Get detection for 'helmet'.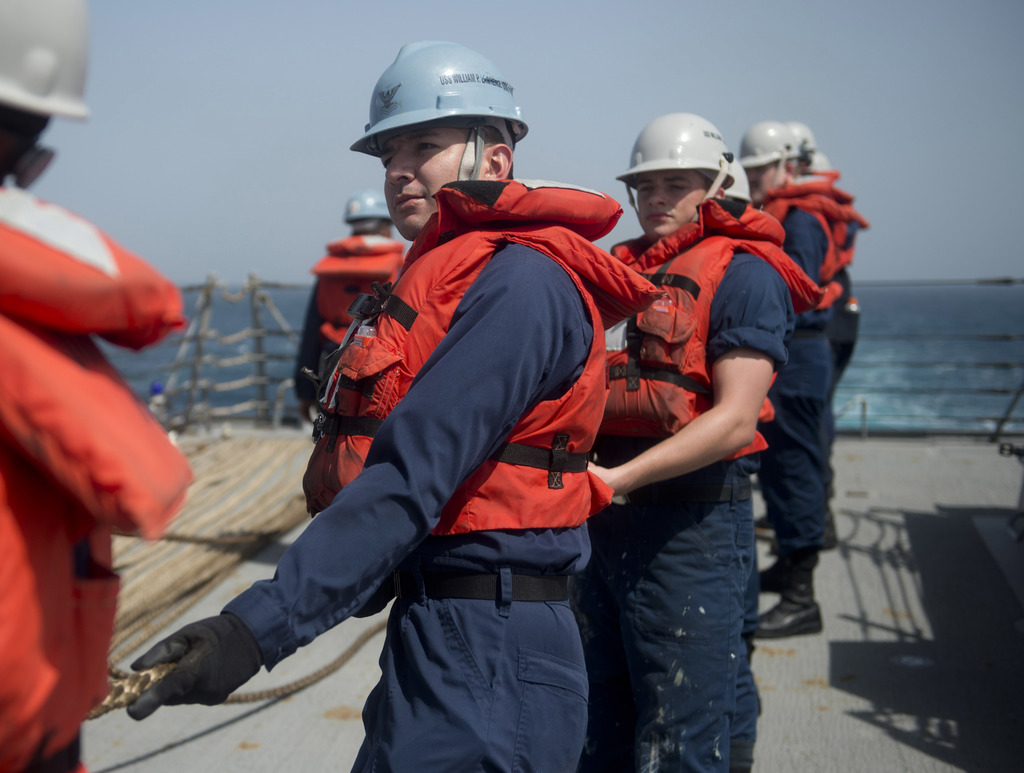
Detection: (left=357, top=39, right=525, bottom=210).
